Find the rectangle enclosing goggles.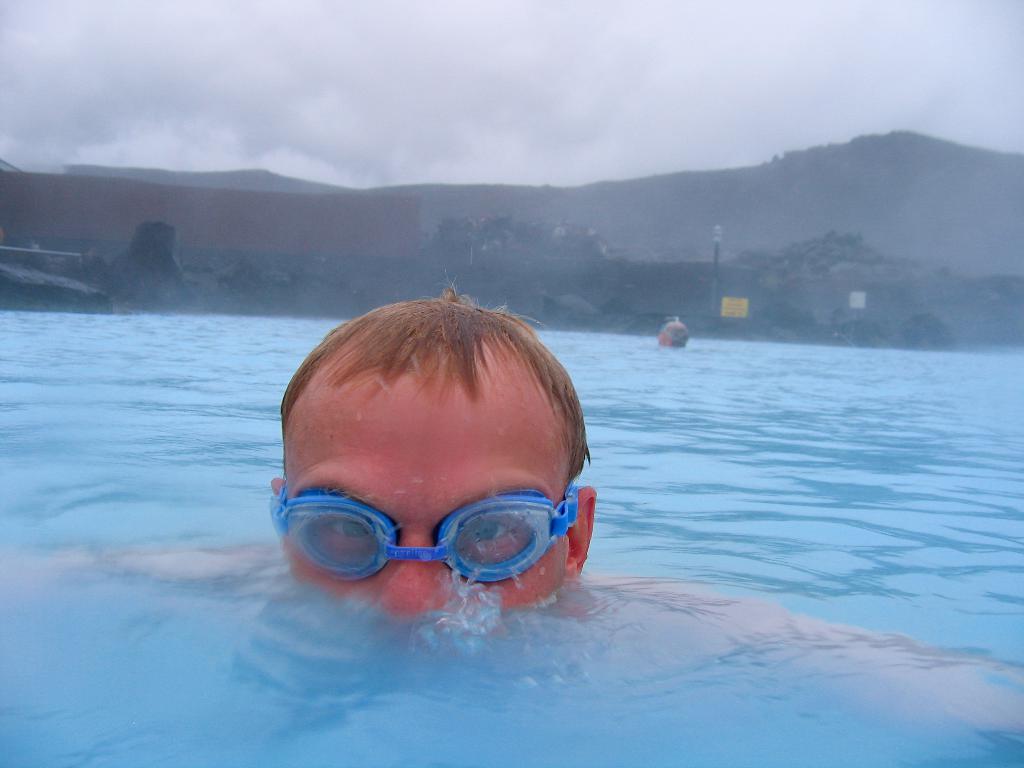
region(268, 484, 587, 587).
